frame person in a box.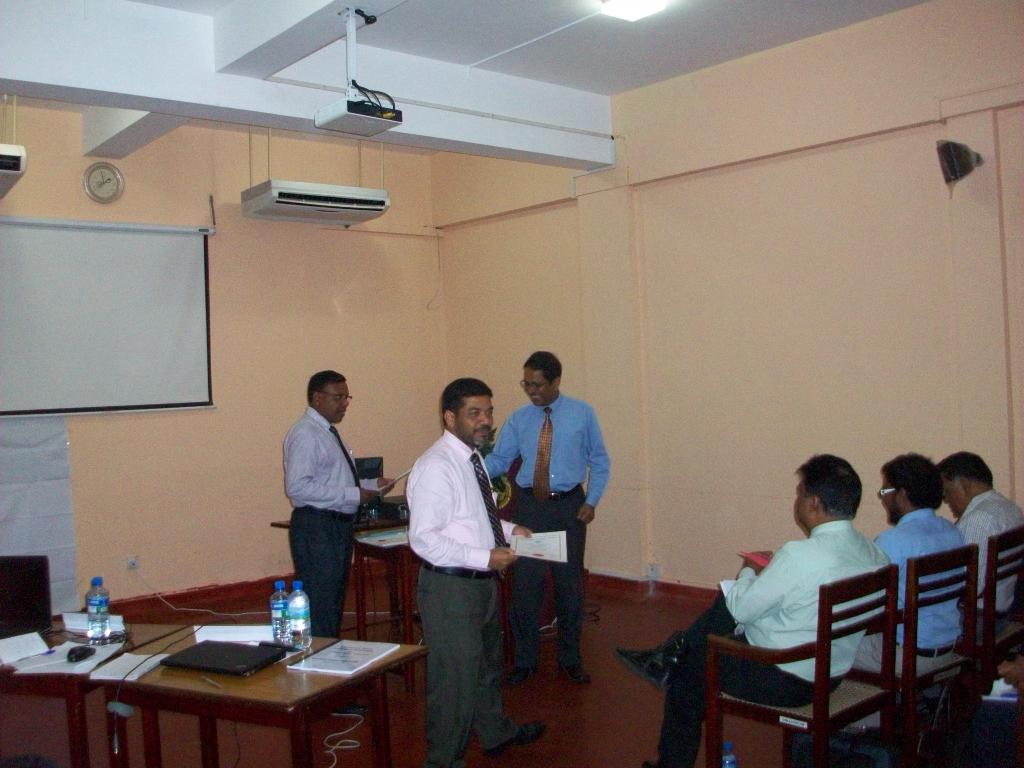
[left=272, top=351, right=374, bottom=664].
